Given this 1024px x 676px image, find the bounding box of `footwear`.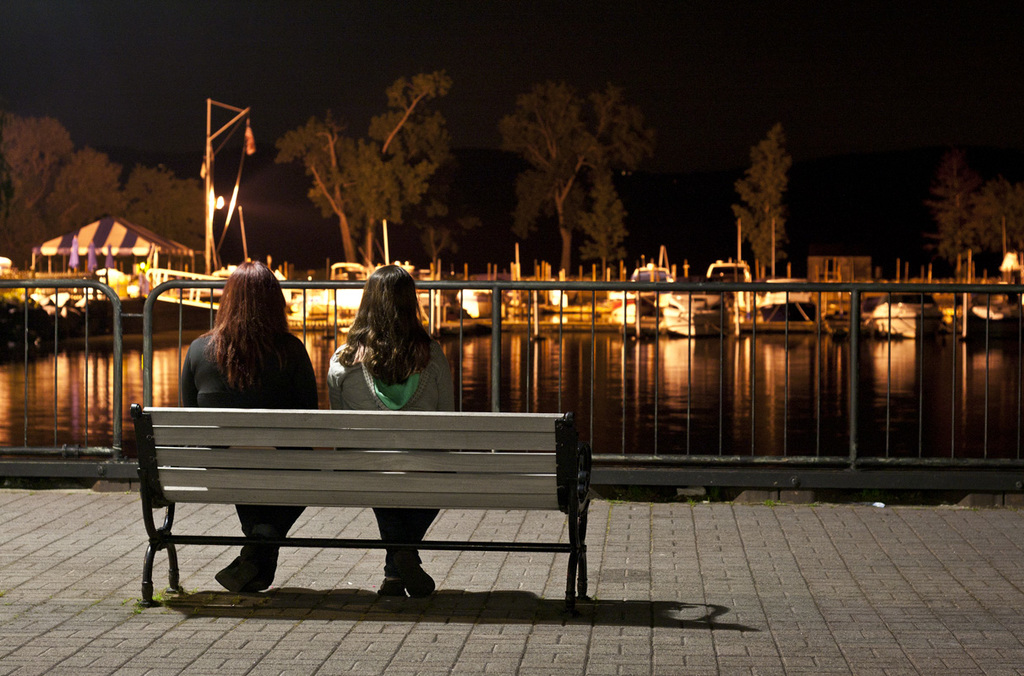
bbox=[380, 579, 404, 609].
